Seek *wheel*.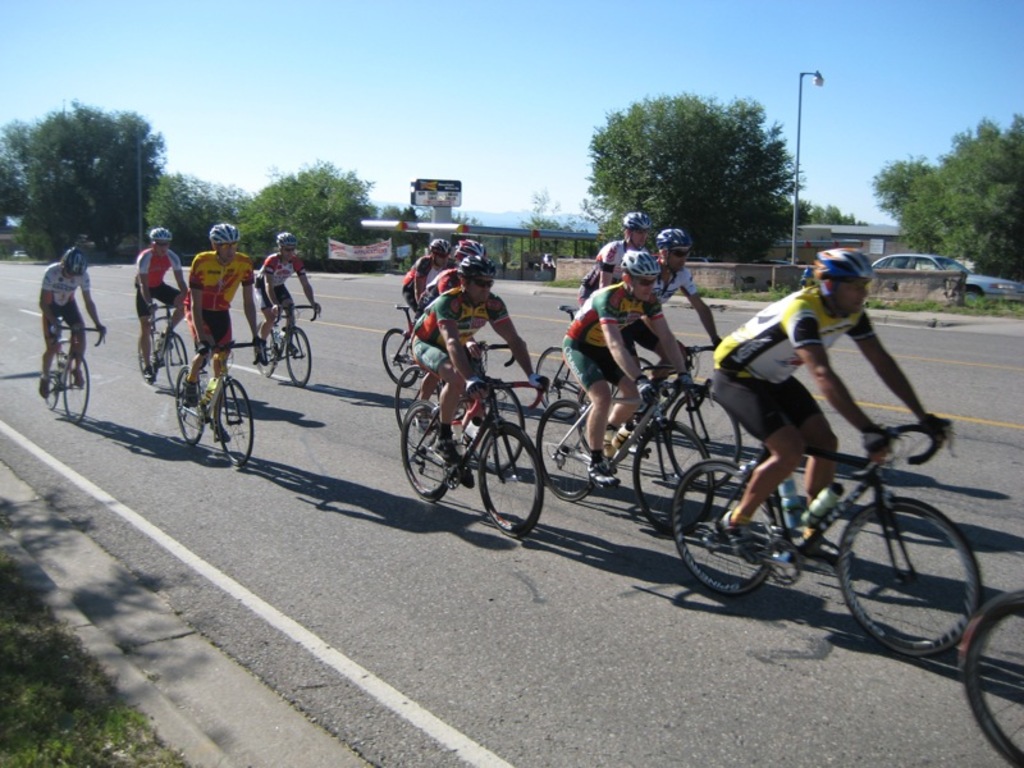
x1=173, y1=365, x2=205, y2=447.
